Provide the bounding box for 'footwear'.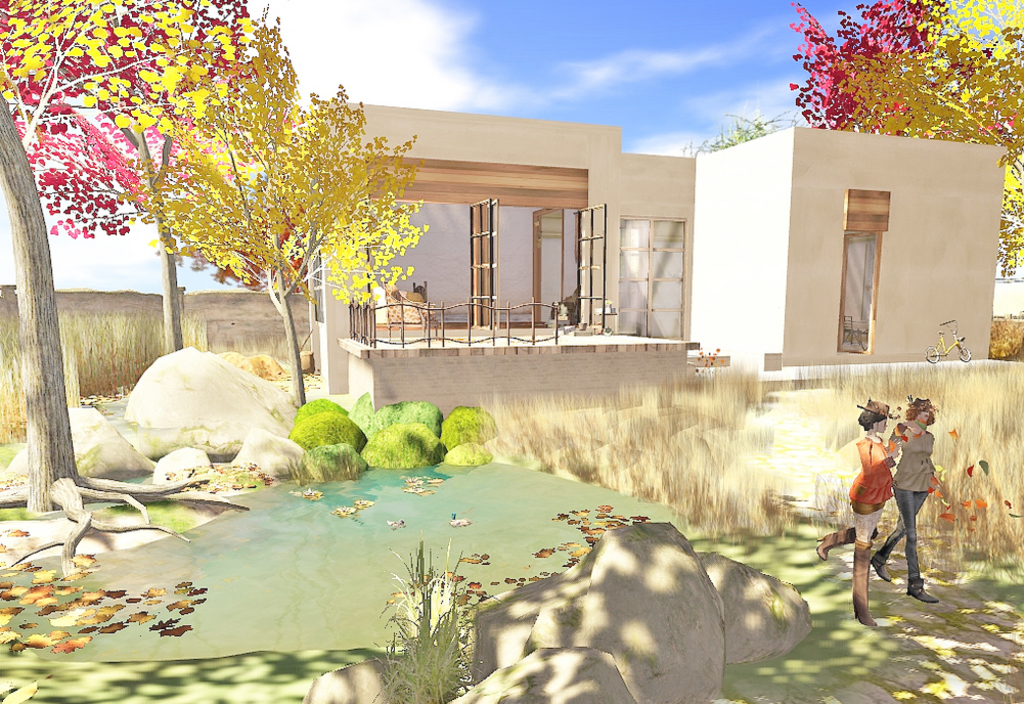
box=[905, 578, 939, 606].
